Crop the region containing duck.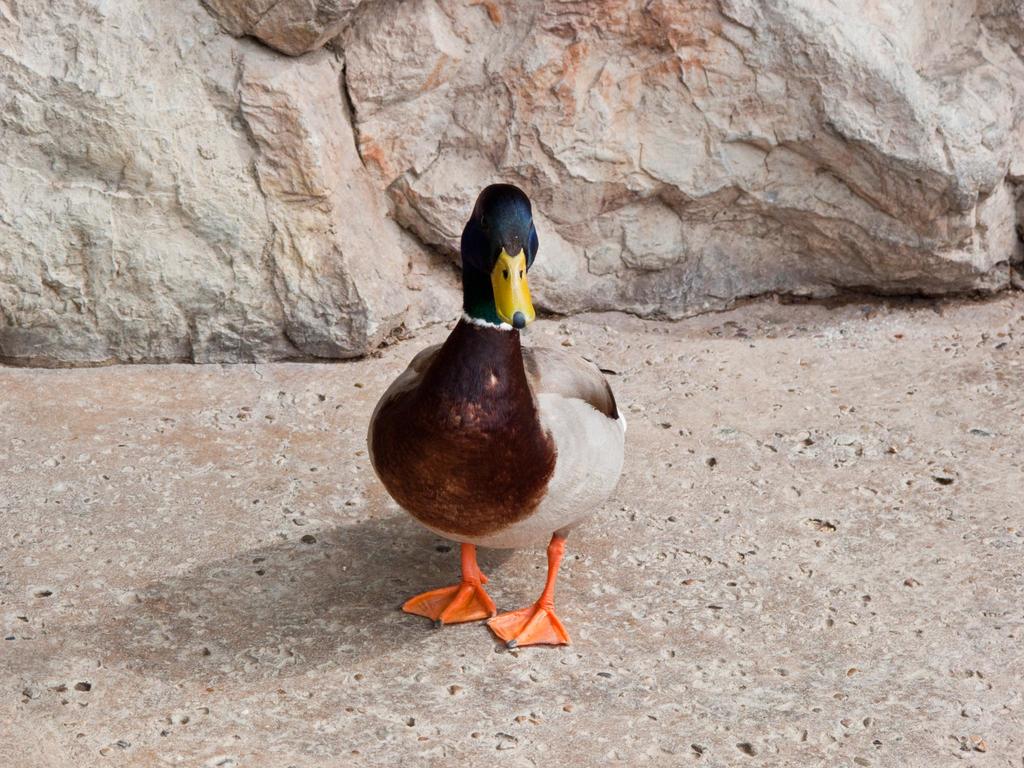
Crop region: 356:209:643:660.
